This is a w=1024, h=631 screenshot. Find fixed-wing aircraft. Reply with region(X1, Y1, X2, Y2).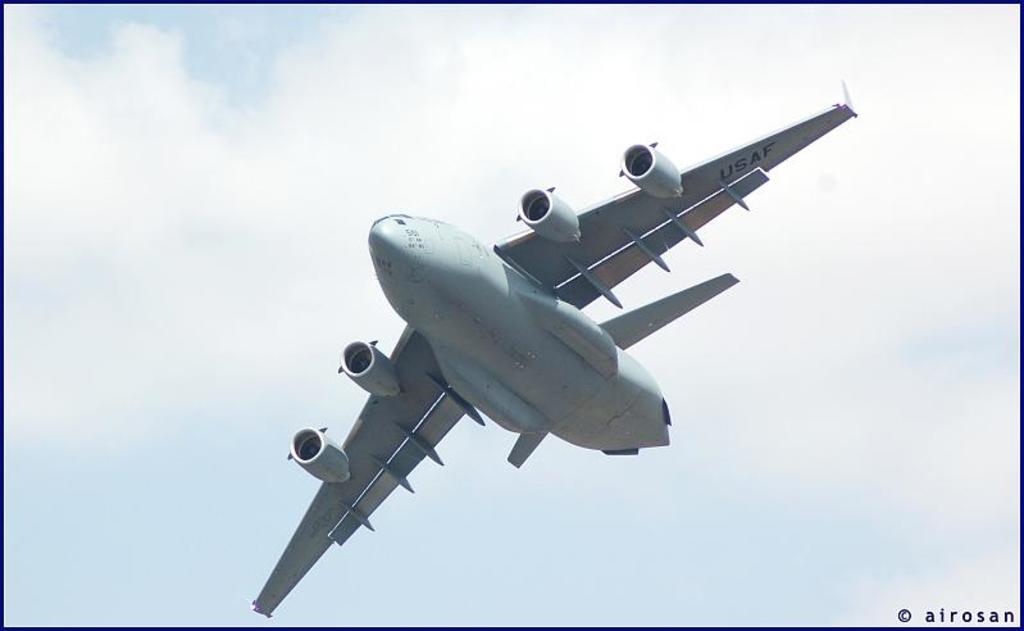
region(250, 71, 864, 623).
